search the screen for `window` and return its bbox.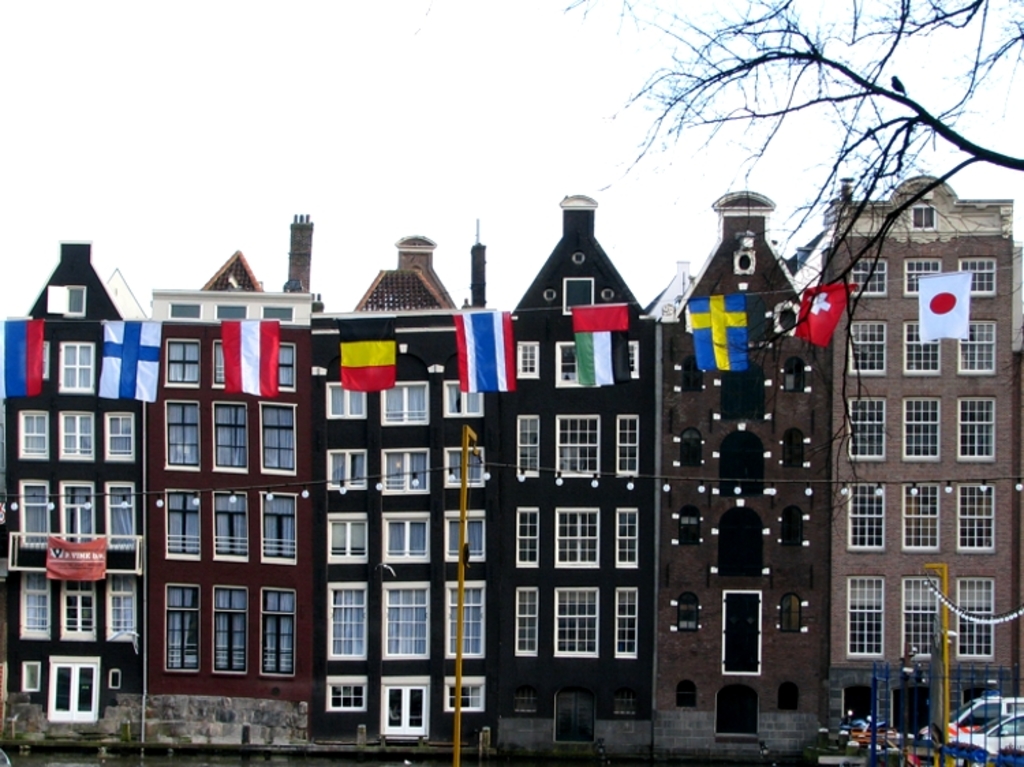
Found: {"left": 324, "top": 384, "right": 365, "bottom": 411}.
